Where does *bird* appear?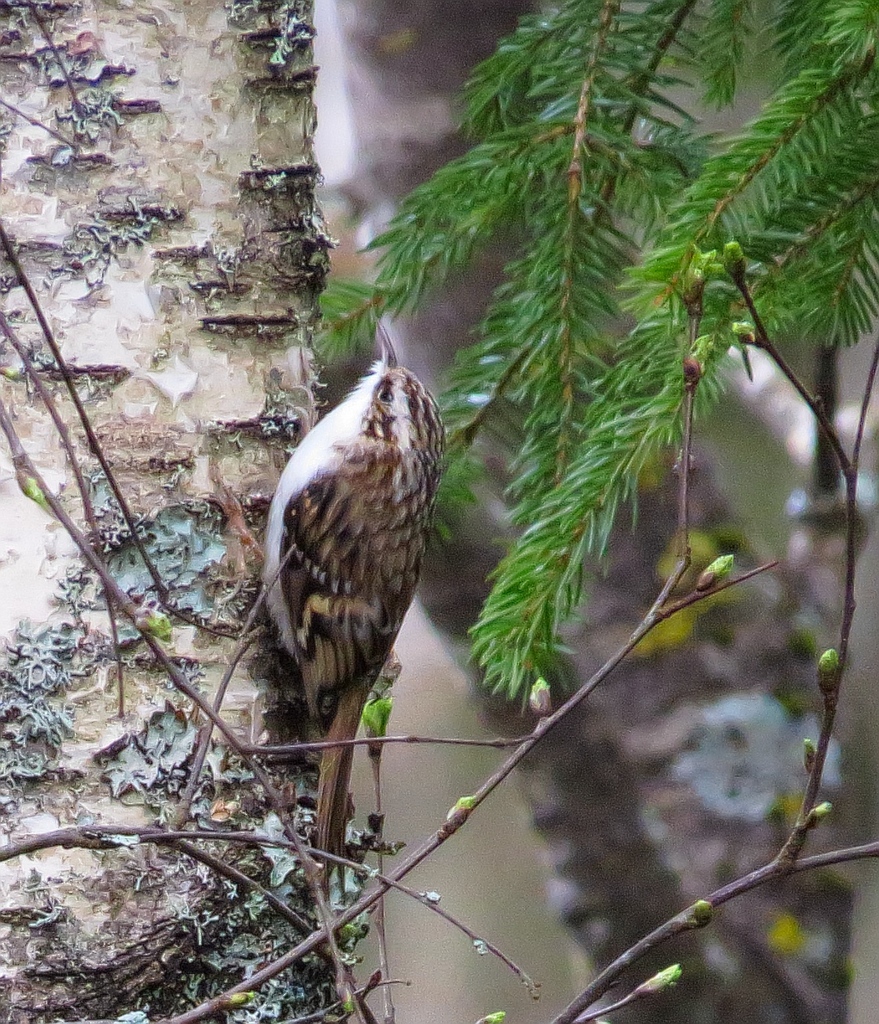
Appears at {"x1": 225, "y1": 352, "x2": 461, "y2": 833}.
